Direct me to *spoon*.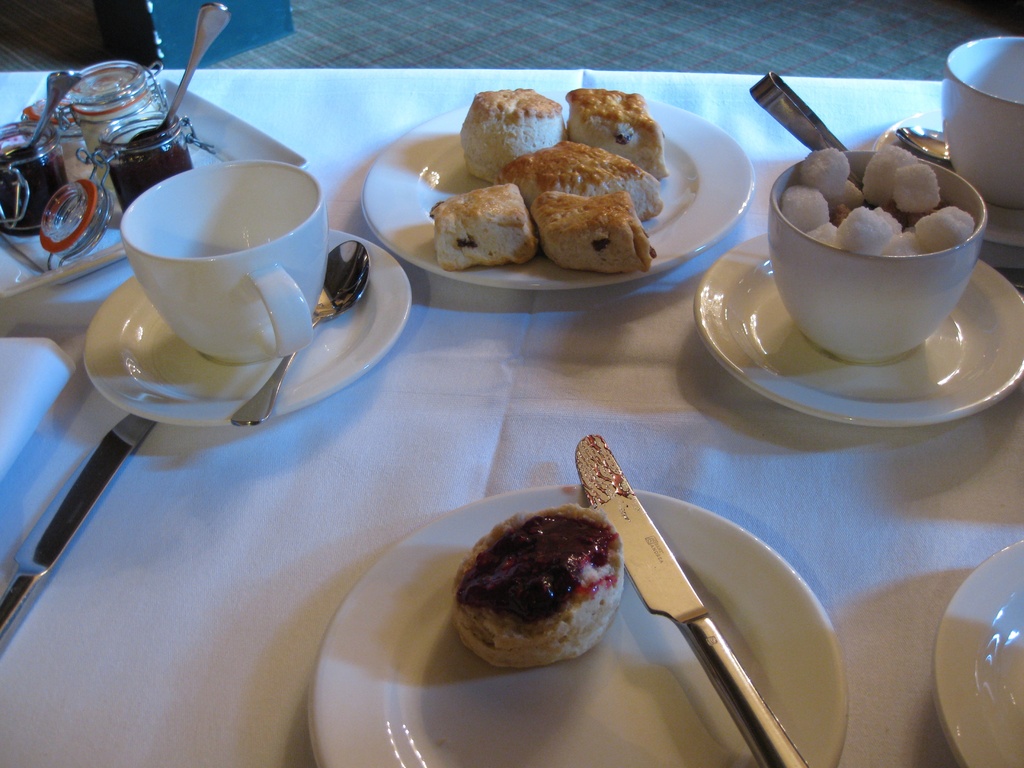
Direction: 128:5:231:145.
